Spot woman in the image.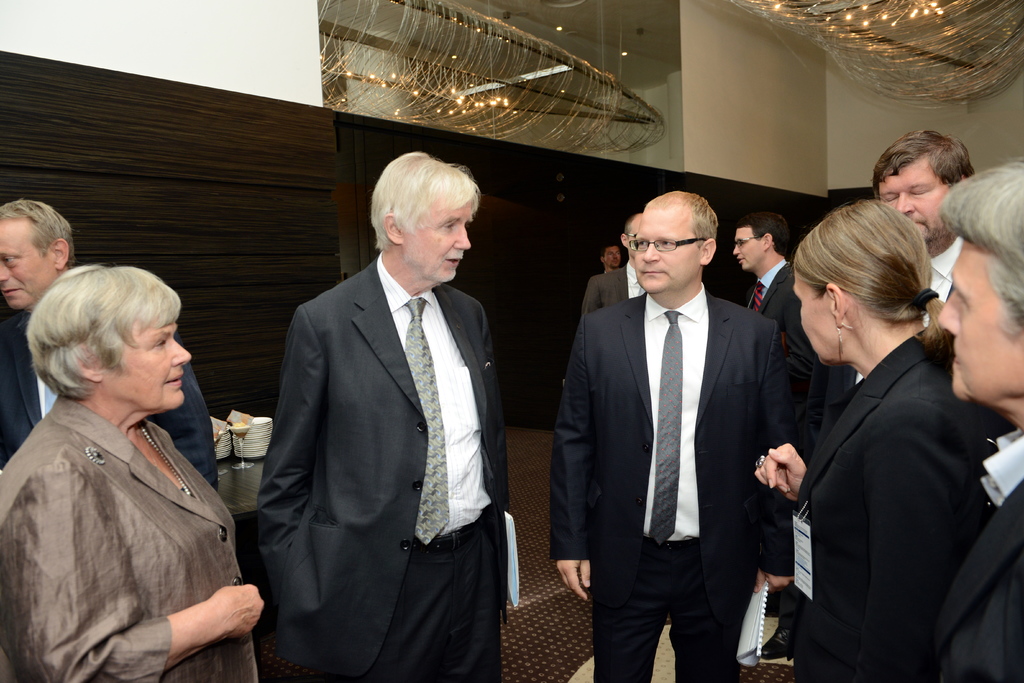
woman found at bbox(754, 199, 1009, 672).
